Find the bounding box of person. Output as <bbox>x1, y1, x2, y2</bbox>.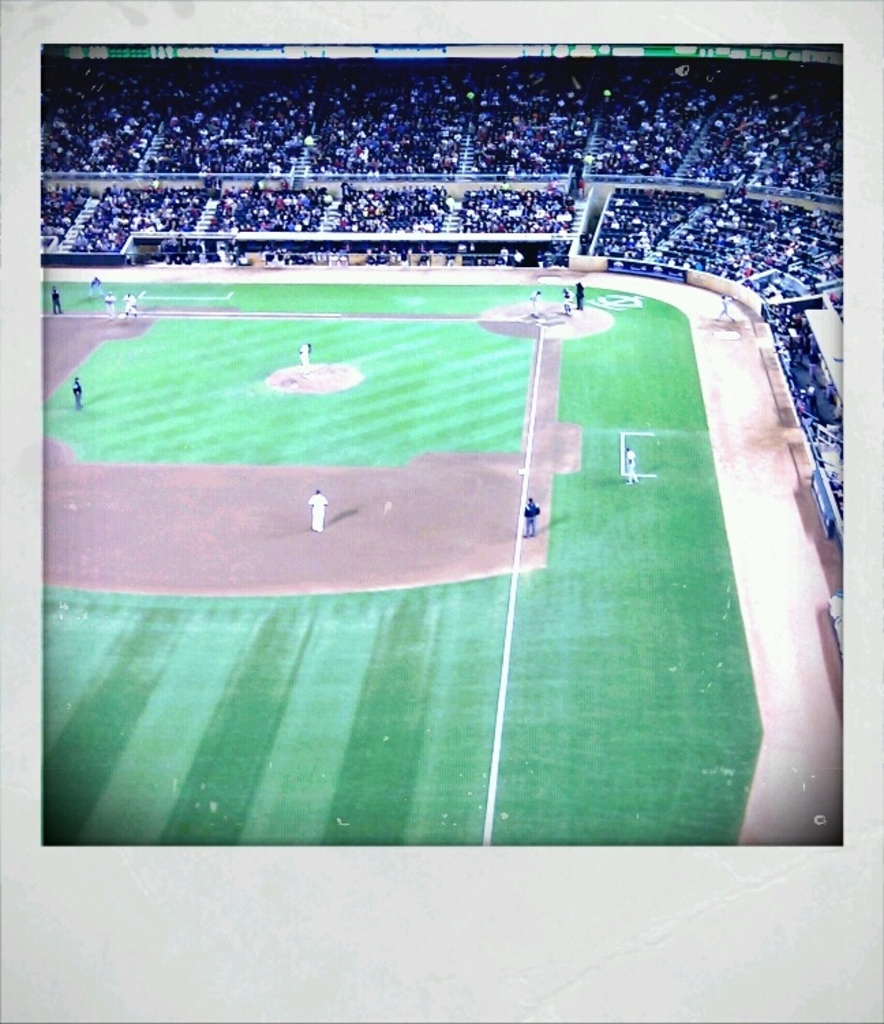
<bbox>563, 288, 576, 310</bbox>.
